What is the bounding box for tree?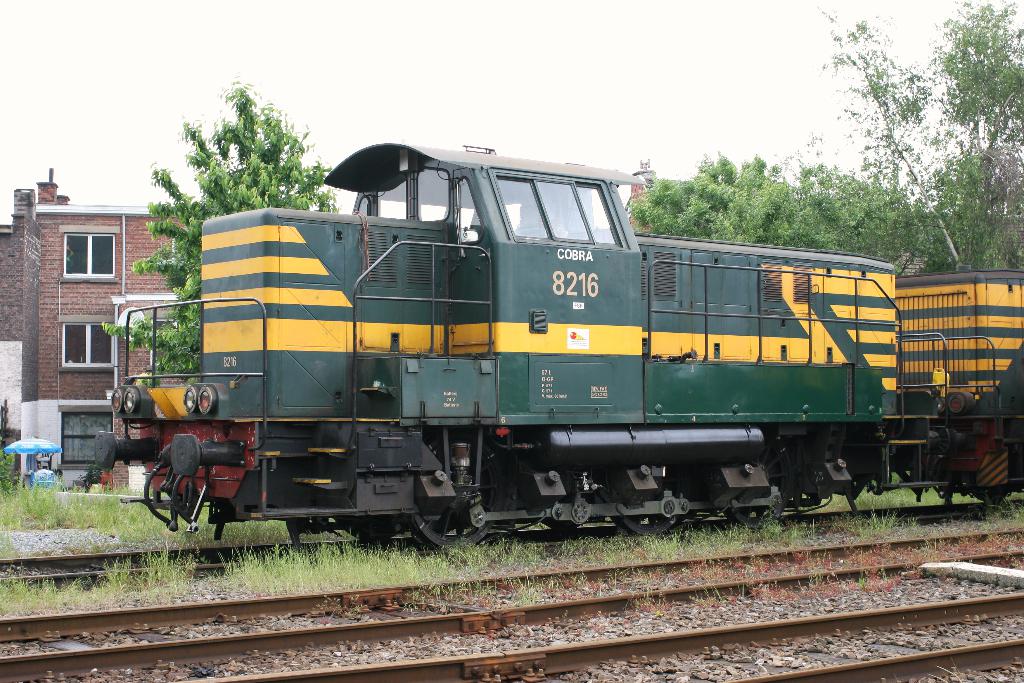
locate(96, 70, 342, 379).
